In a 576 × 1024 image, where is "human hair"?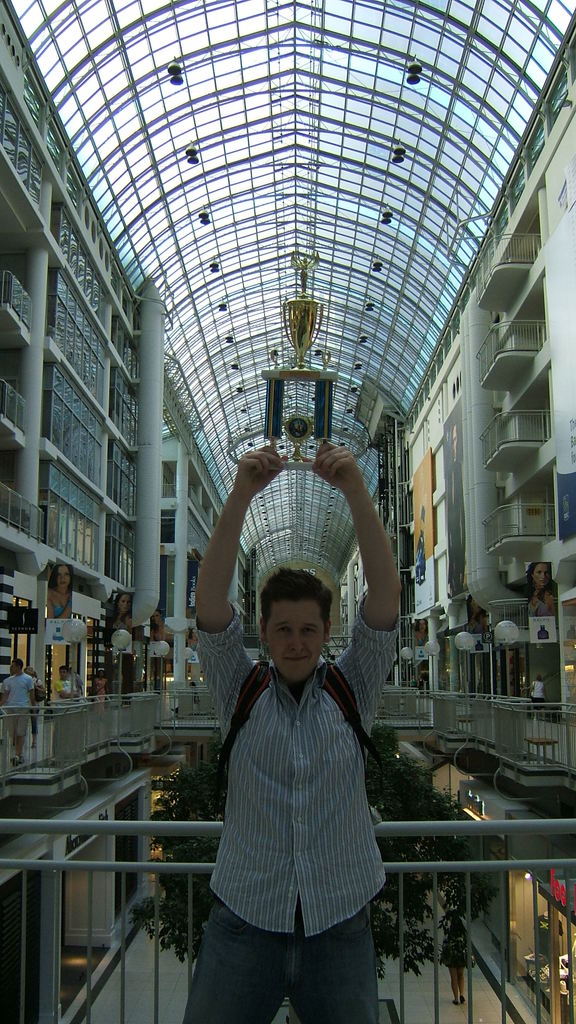
bbox(252, 570, 340, 653).
